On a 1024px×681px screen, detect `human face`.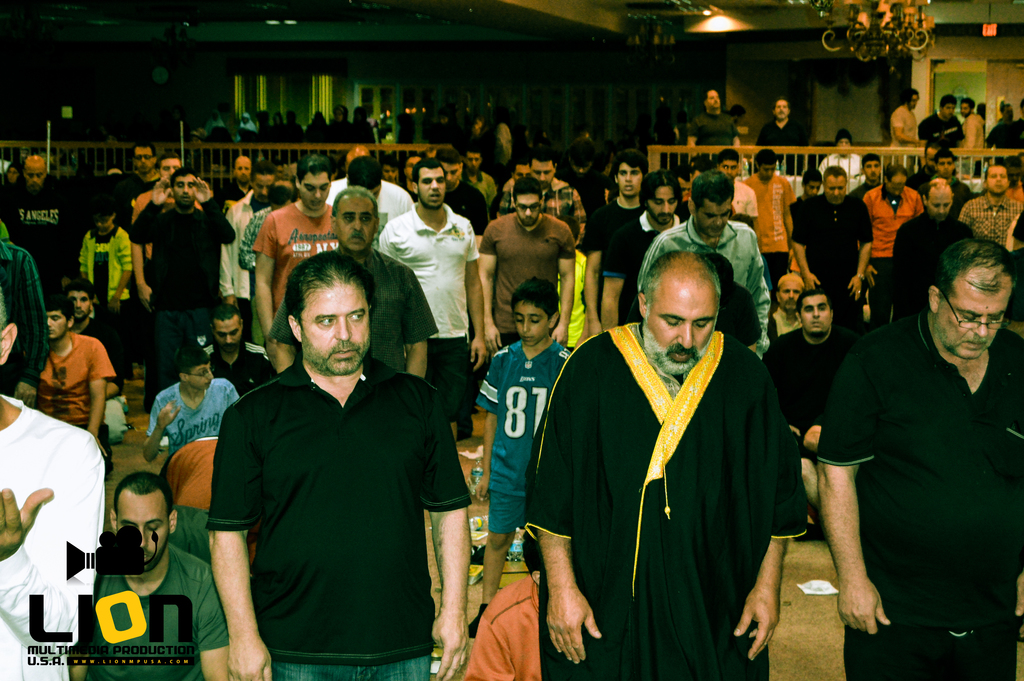
BBox(301, 177, 328, 208).
